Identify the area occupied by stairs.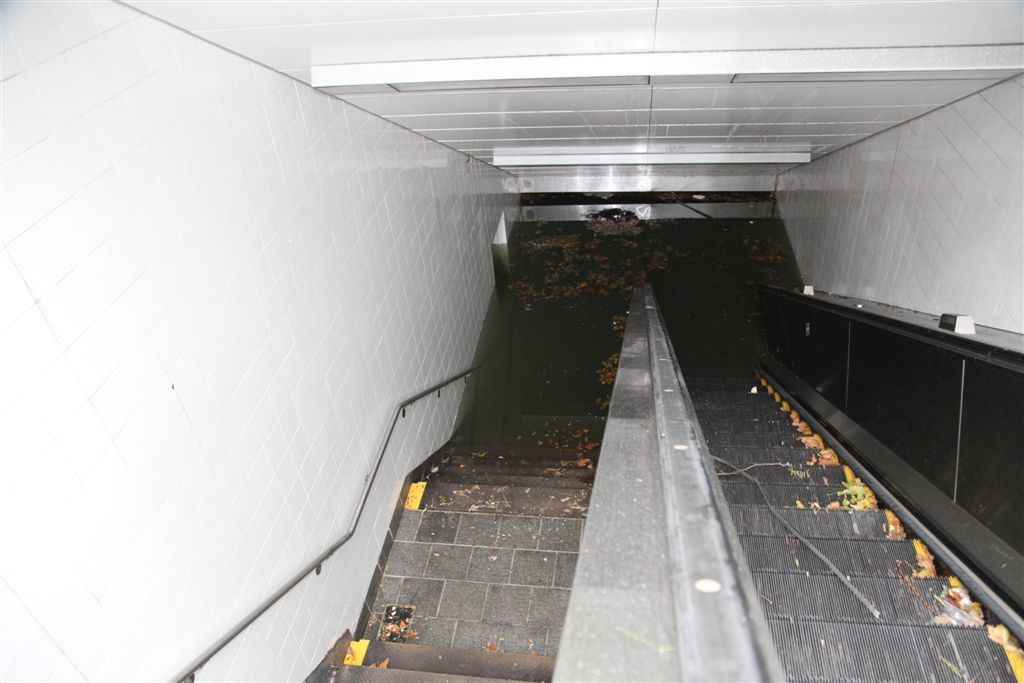
Area: box(328, 635, 551, 682).
